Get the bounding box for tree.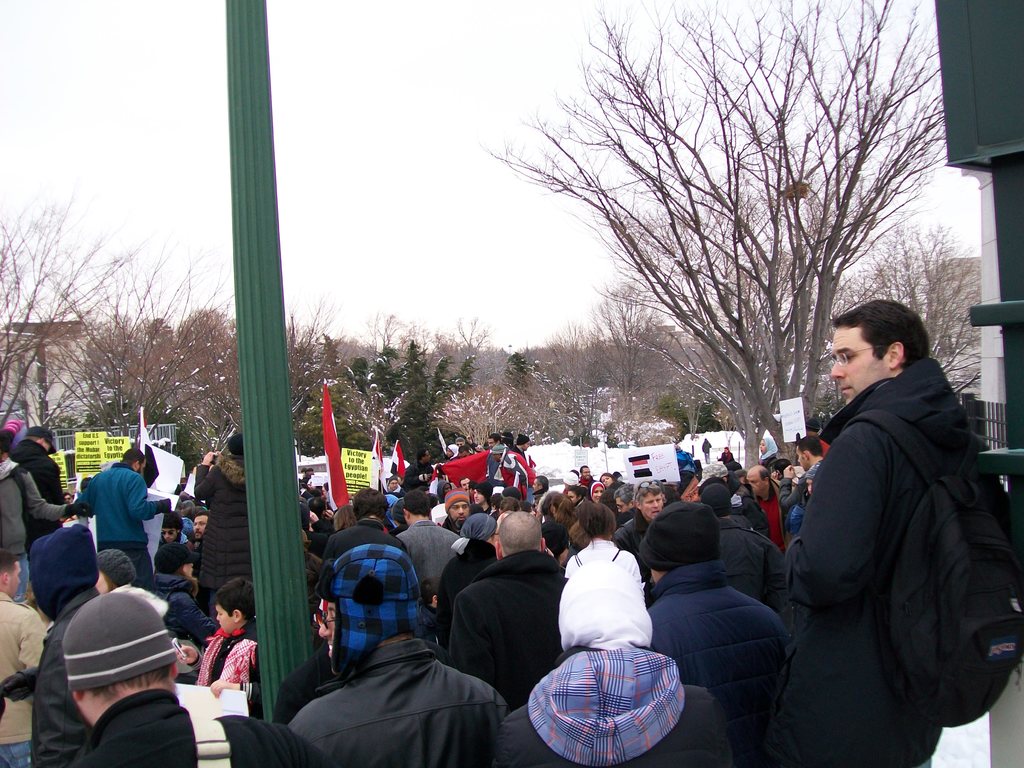
rect(126, 301, 249, 461).
